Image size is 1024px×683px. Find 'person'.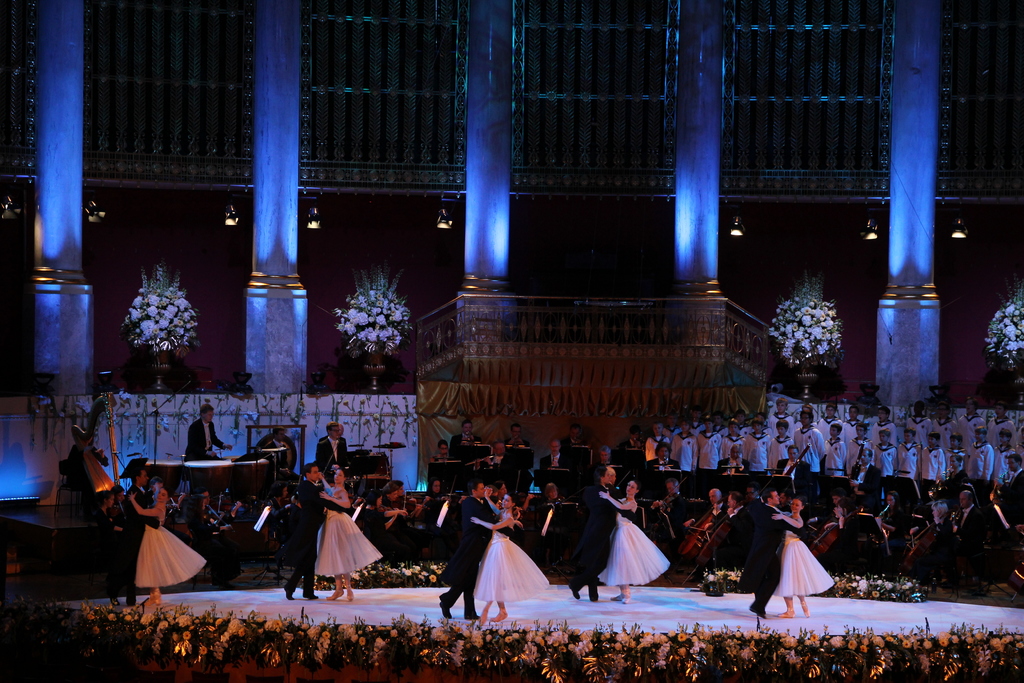
126,485,209,611.
